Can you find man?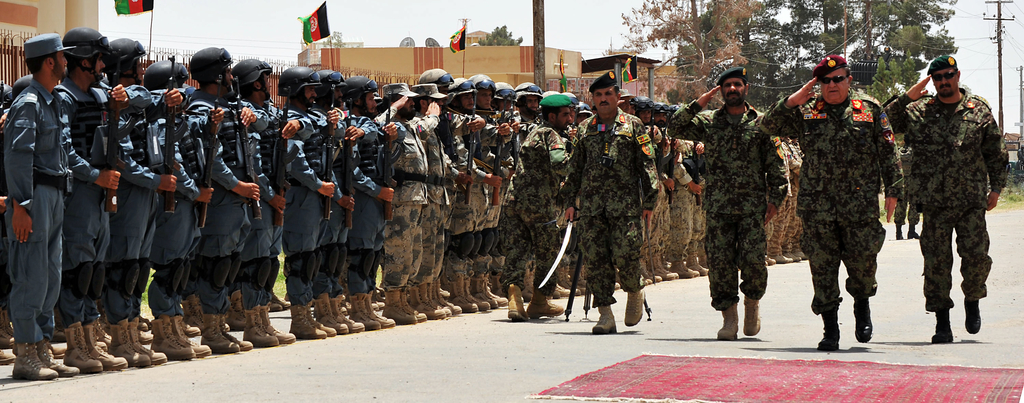
Yes, bounding box: 670,72,789,342.
